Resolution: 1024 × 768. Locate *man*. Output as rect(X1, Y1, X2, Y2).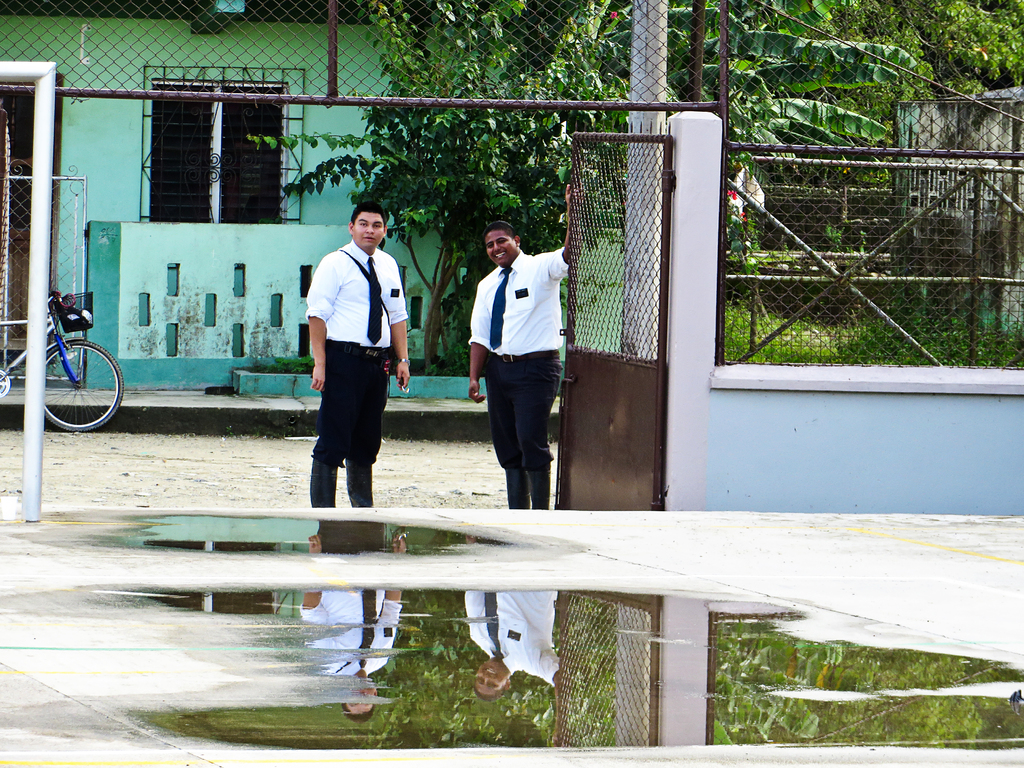
rect(307, 202, 410, 507).
